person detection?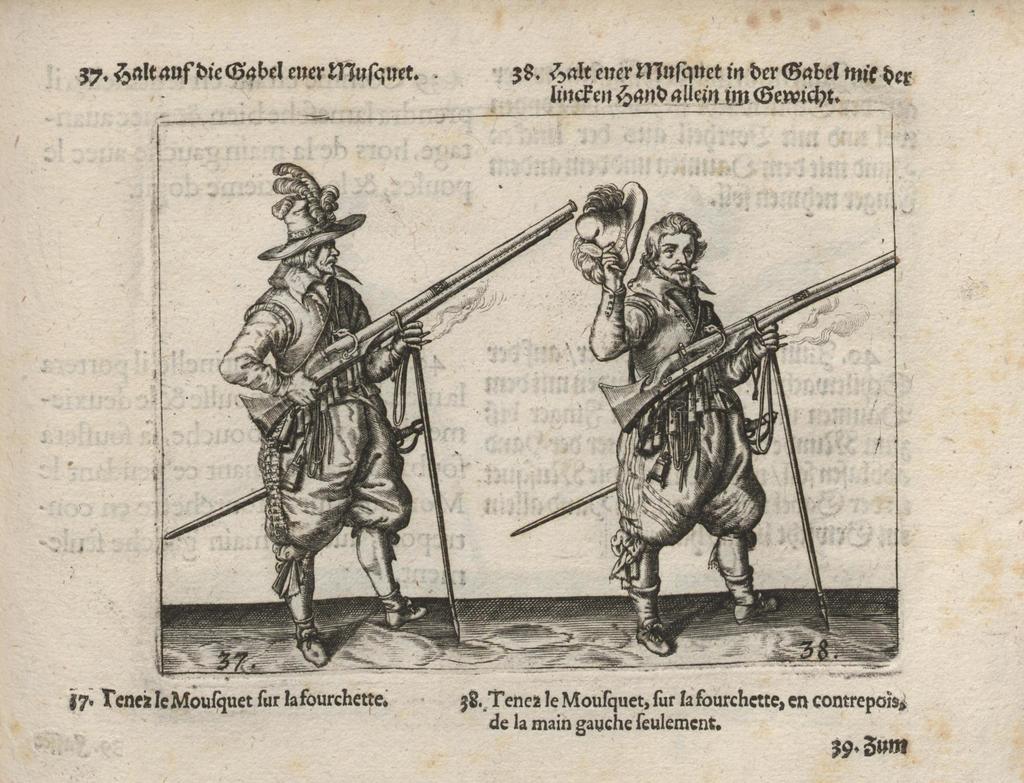
{"x1": 587, "y1": 209, "x2": 782, "y2": 658}
